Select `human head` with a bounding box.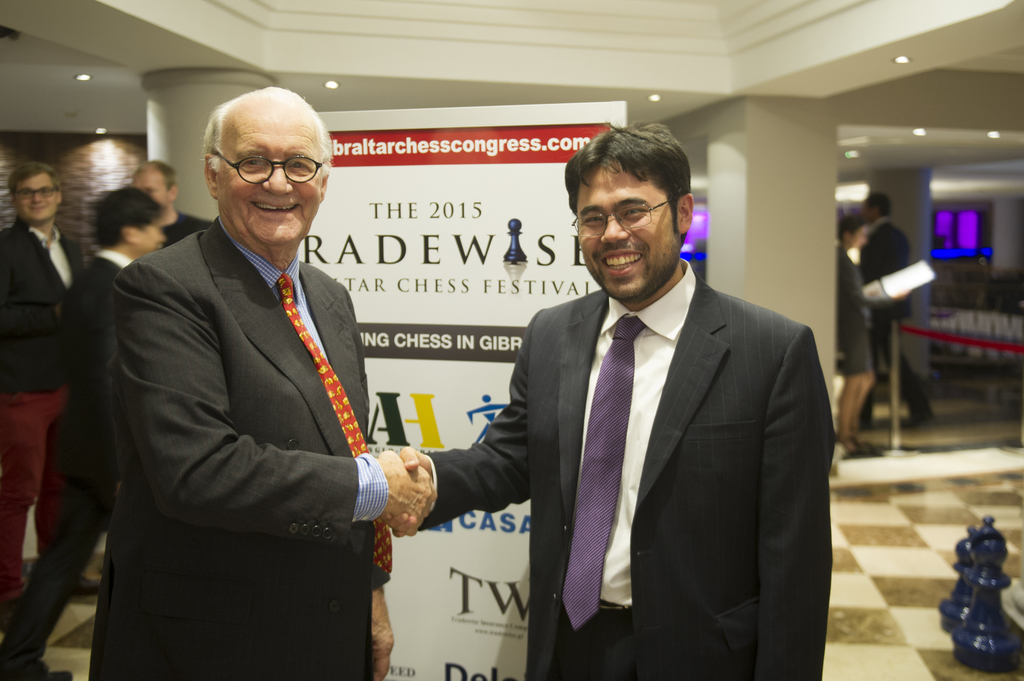
pyautogui.locateOnScreen(202, 83, 332, 255).
